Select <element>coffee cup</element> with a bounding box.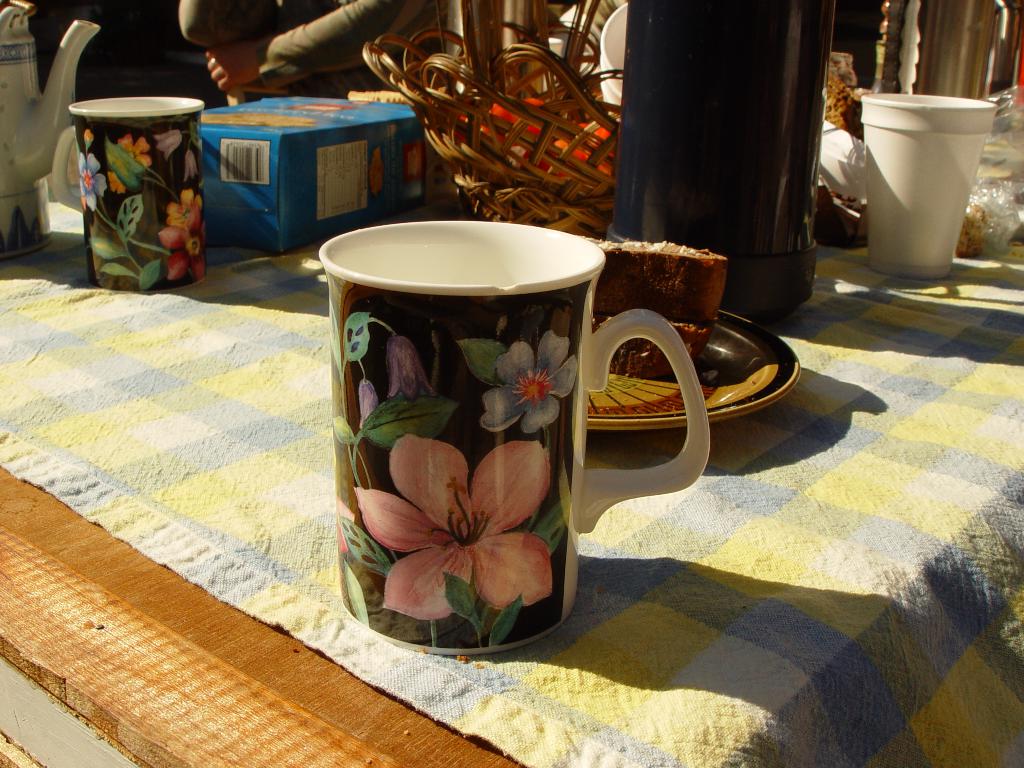
(left=321, top=219, right=708, bottom=660).
